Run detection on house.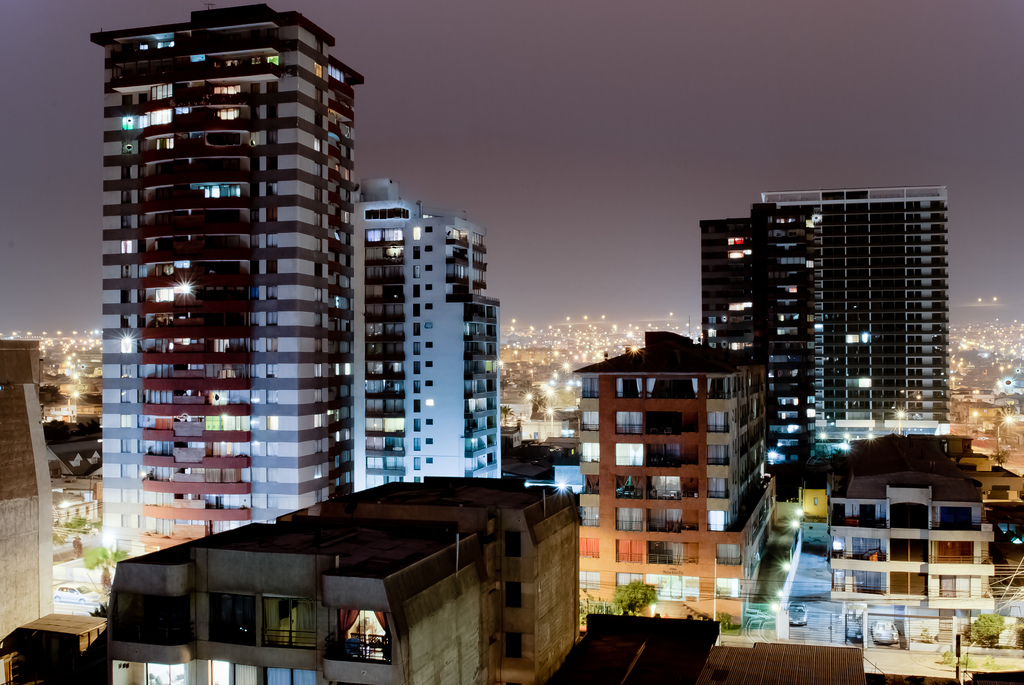
Result: x1=102, y1=0, x2=356, y2=584.
